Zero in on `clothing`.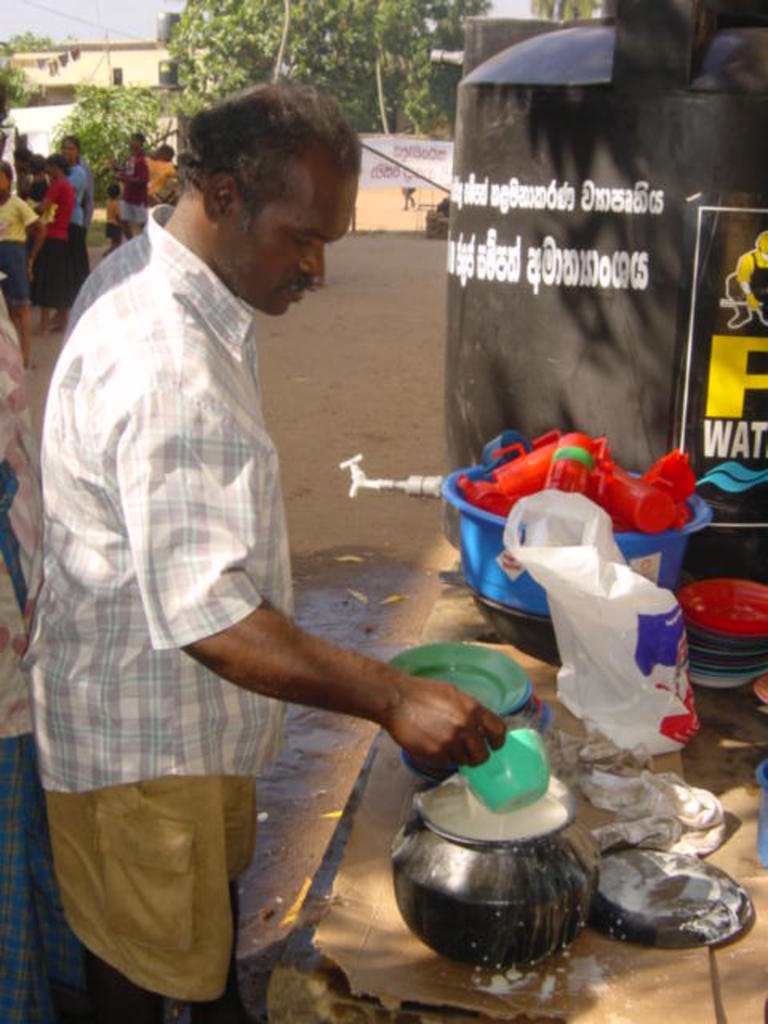
Zeroed in: Rect(24, 131, 366, 888).
